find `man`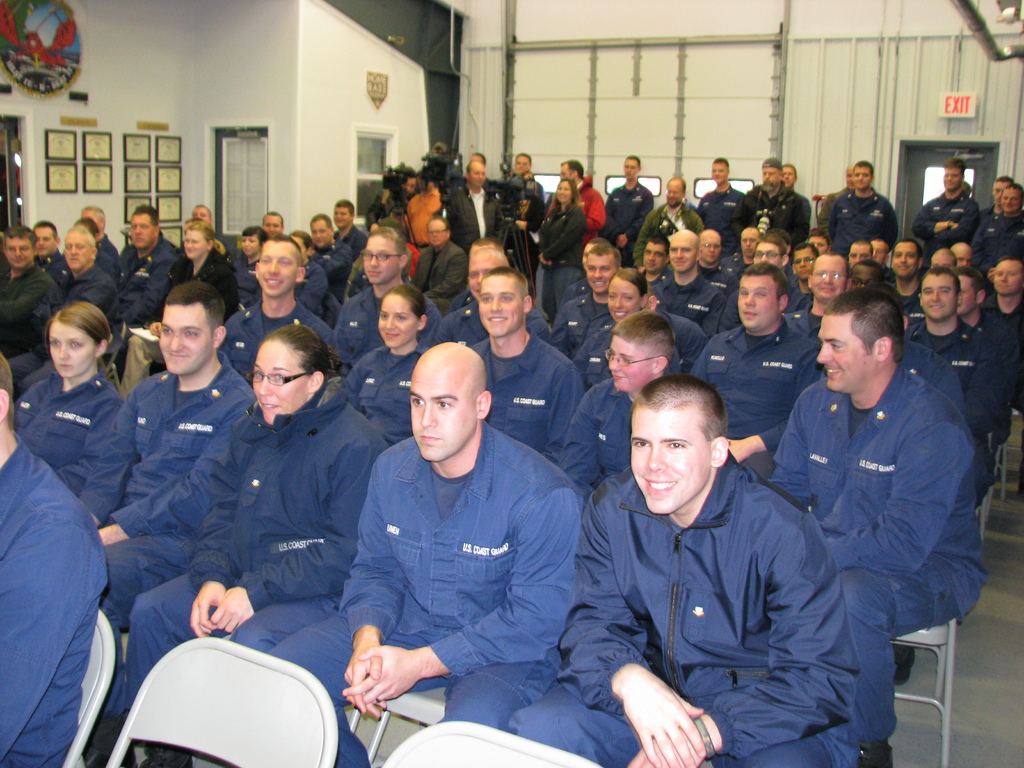
bbox=[694, 150, 744, 247]
